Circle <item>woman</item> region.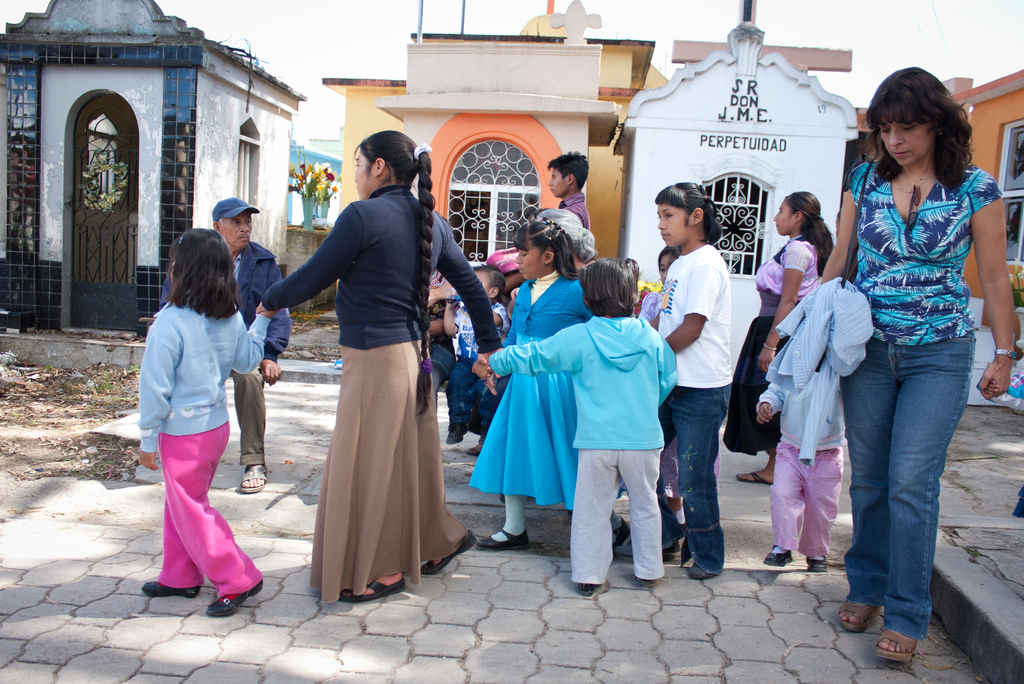
Region: region(819, 60, 1012, 667).
